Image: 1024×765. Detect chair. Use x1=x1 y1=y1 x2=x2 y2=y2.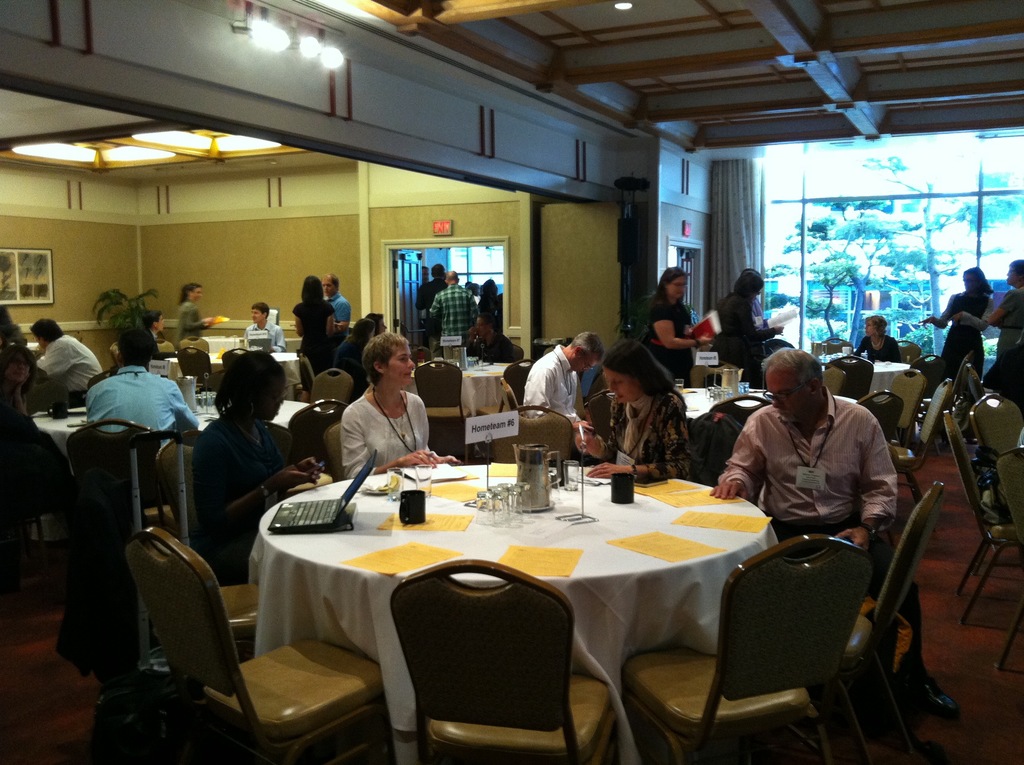
x1=150 y1=337 x2=172 y2=357.
